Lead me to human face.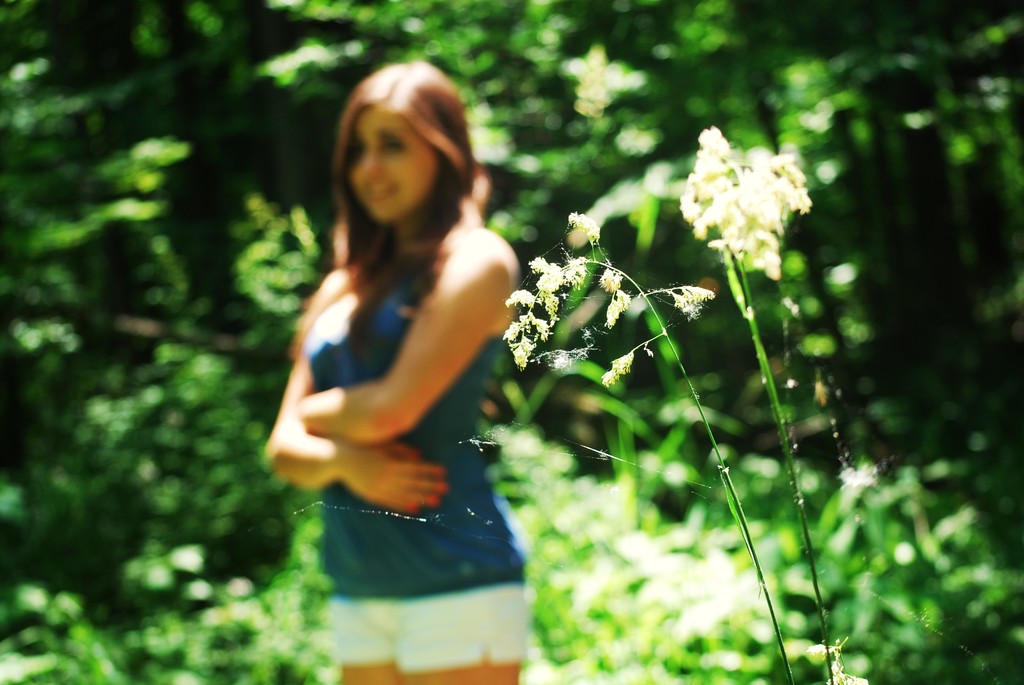
Lead to (left=345, top=110, right=444, bottom=228).
